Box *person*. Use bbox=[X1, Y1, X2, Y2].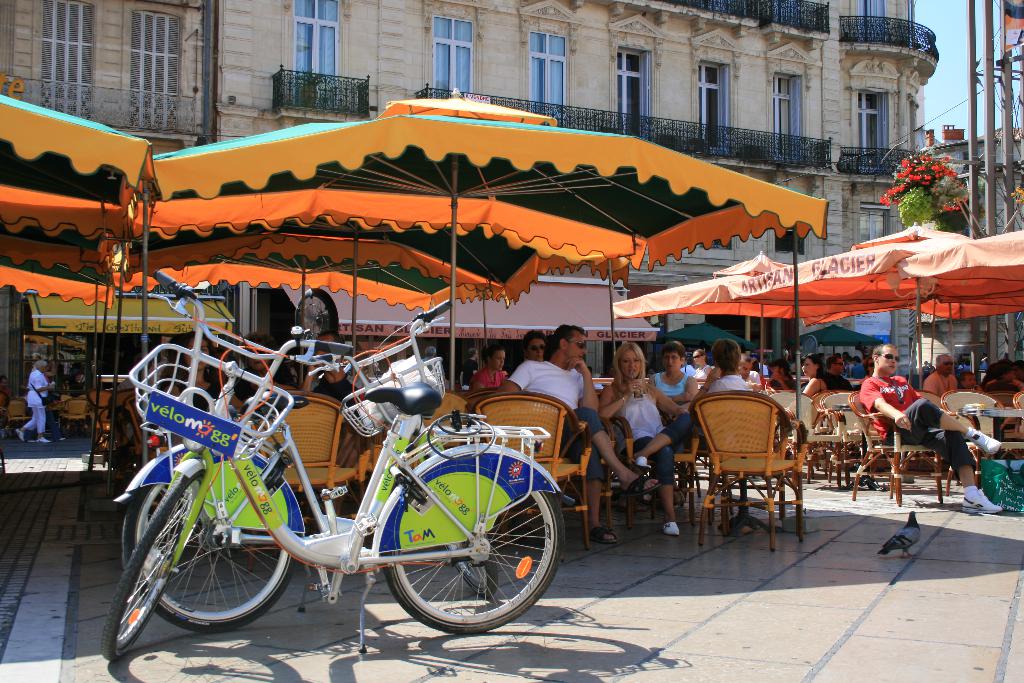
bbox=[804, 355, 829, 393].
